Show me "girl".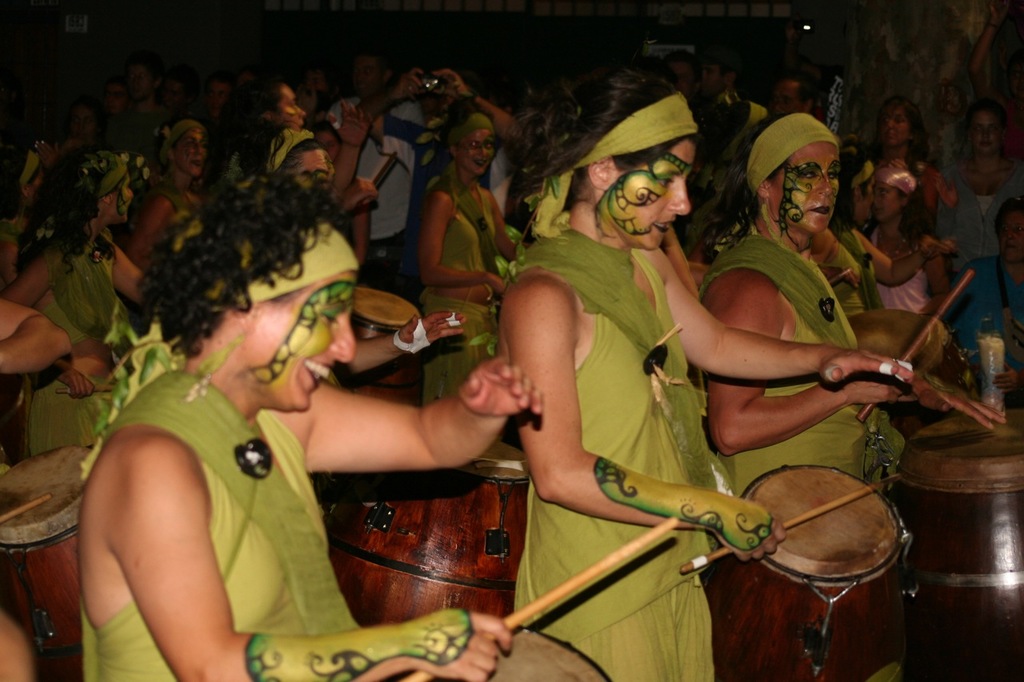
"girl" is here: x1=857 y1=155 x2=943 y2=328.
